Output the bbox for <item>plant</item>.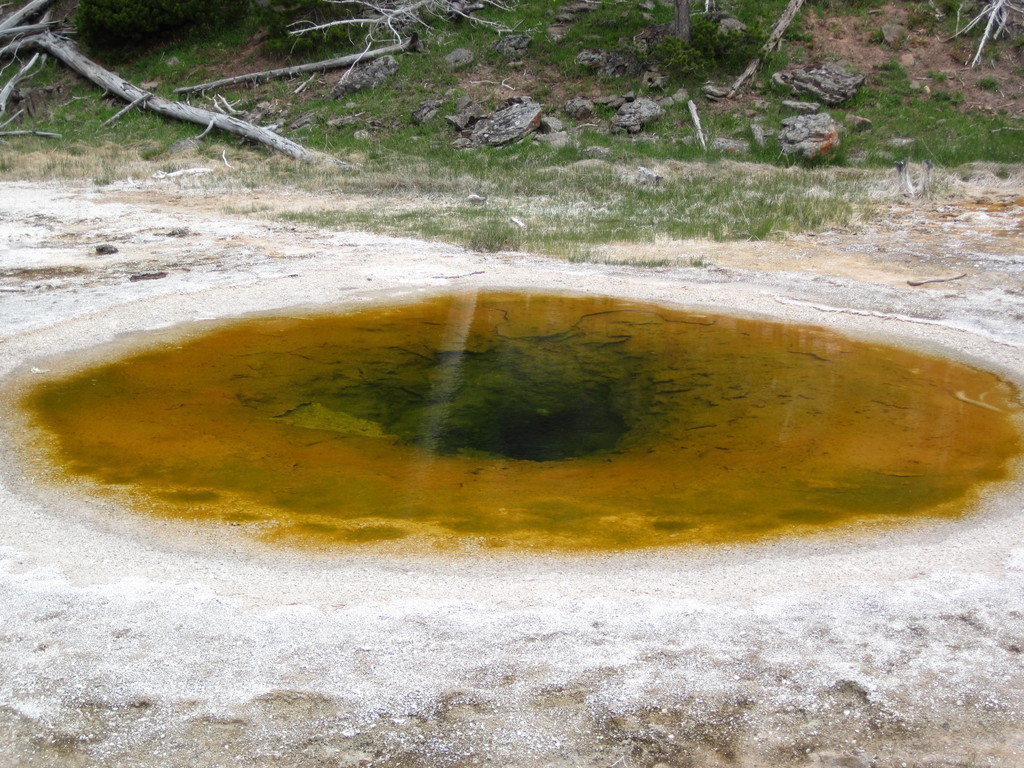
detection(925, 67, 948, 83).
